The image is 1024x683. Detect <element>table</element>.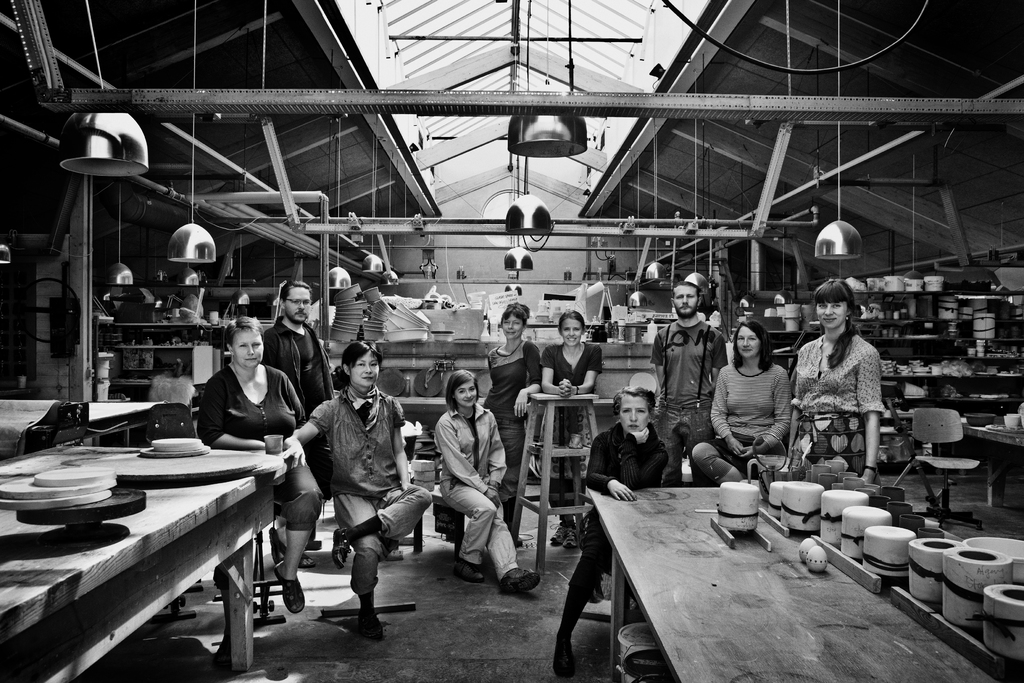
Detection: <bbox>557, 472, 941, 677</bbox>.
